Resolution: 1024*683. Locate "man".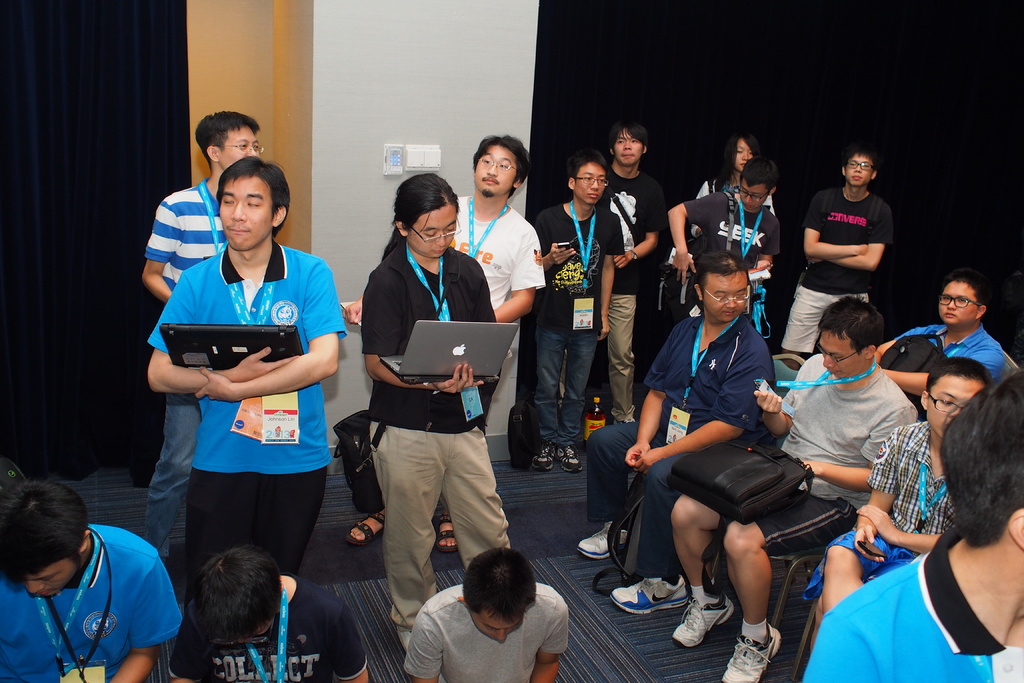
box(0, 482, 183, 682).
